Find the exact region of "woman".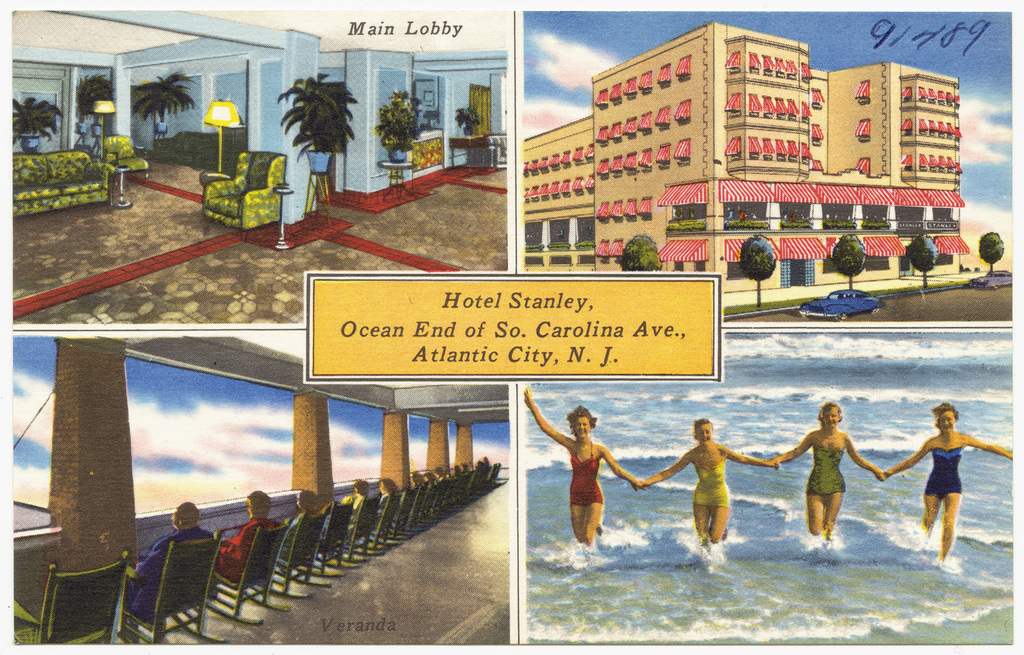
Exact region: left=522, top=388, right=642, bottom=547.
